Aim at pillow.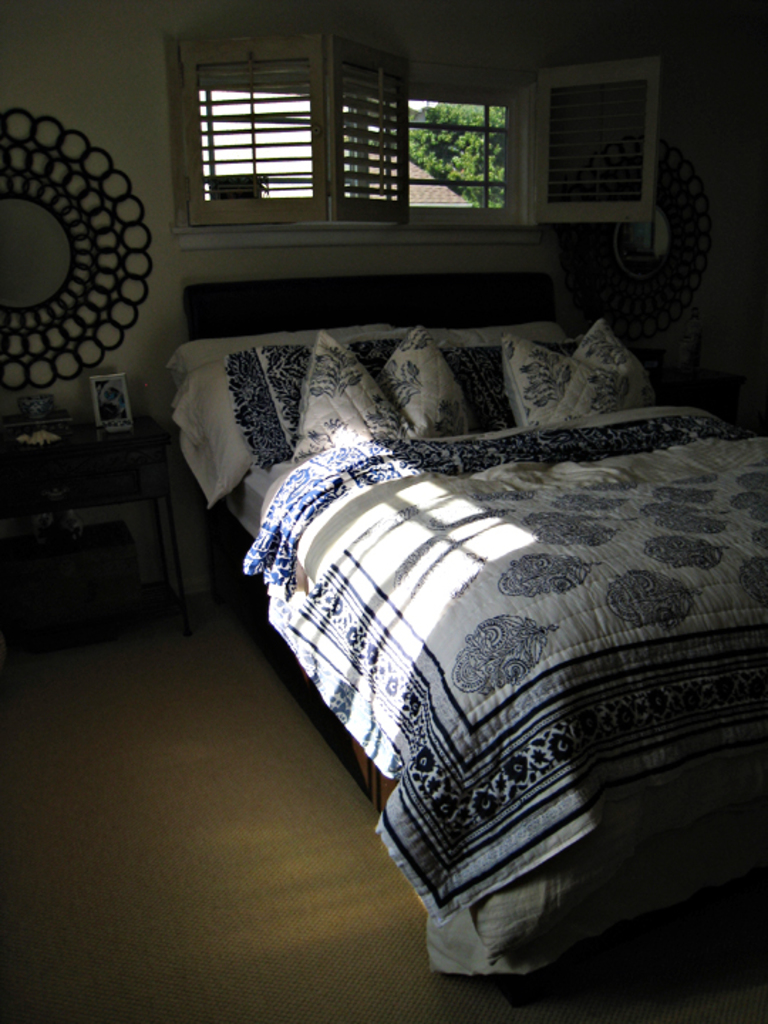
Aimed at [506, 314, 654, 425].
